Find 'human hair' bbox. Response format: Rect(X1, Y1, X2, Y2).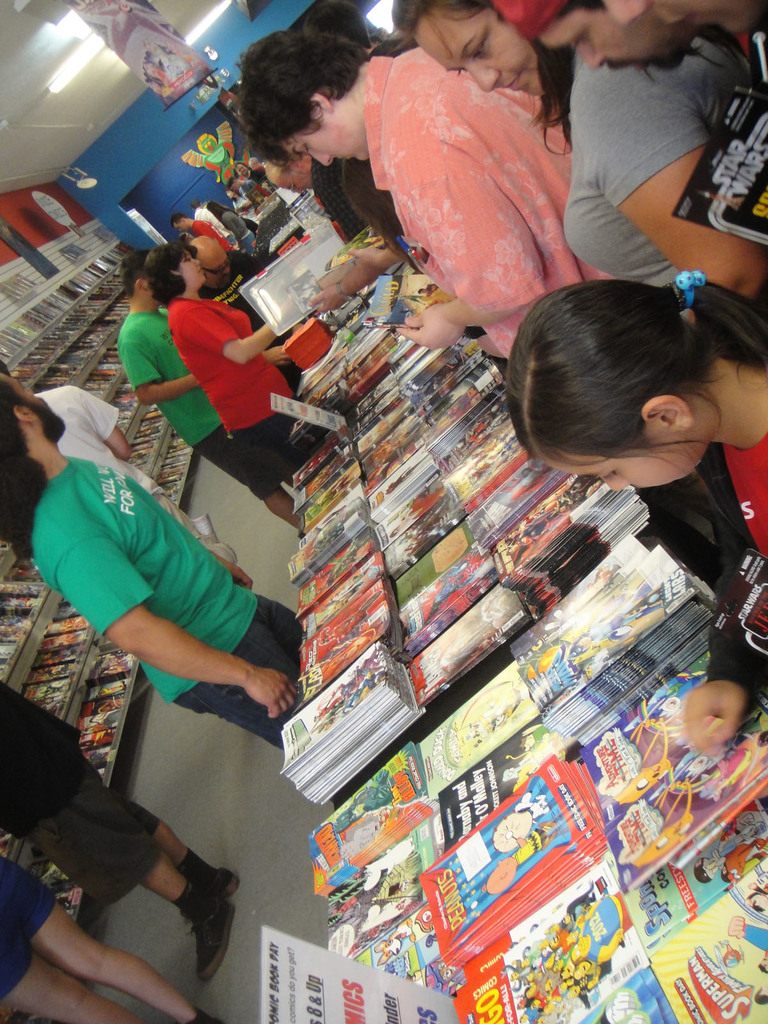
Rect(189, 200, 202, 207).
